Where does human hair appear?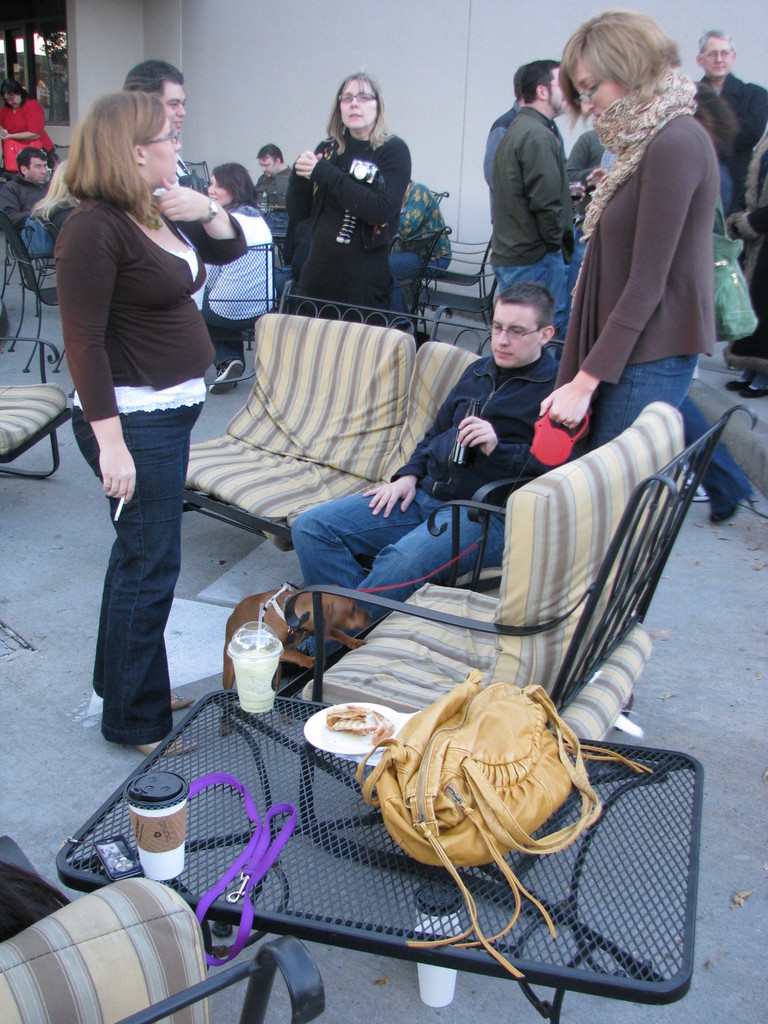
Appears at (x1=555, y1=8, x2=682, y2=132).
